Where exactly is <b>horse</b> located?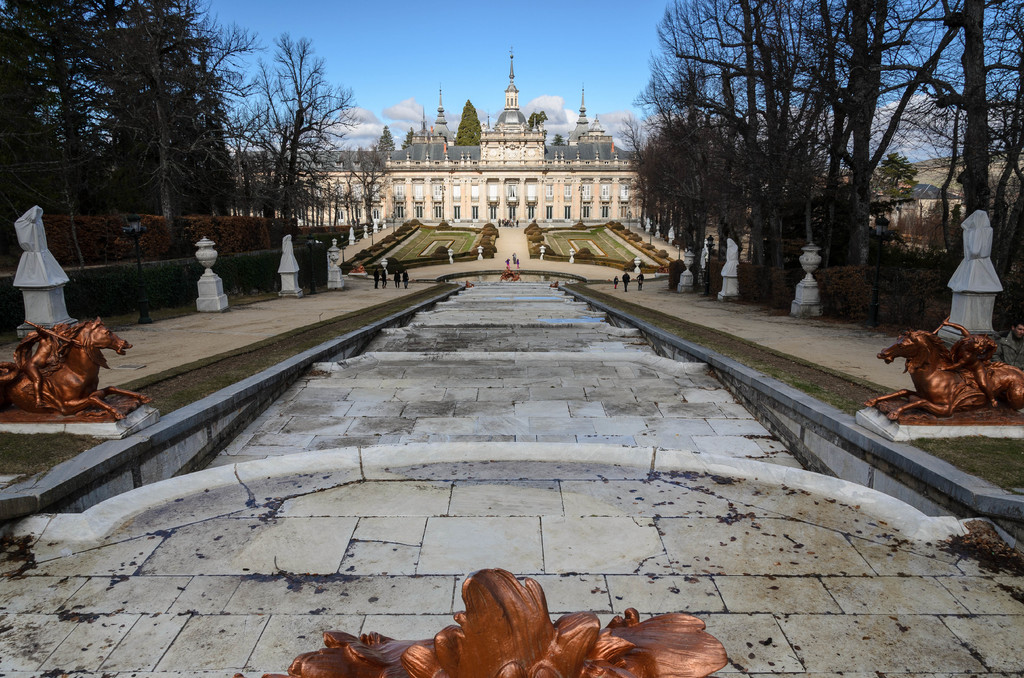
Its bounding box is {"x1": 0, "y1": 314, "x2": 157, "y2": 420}.
